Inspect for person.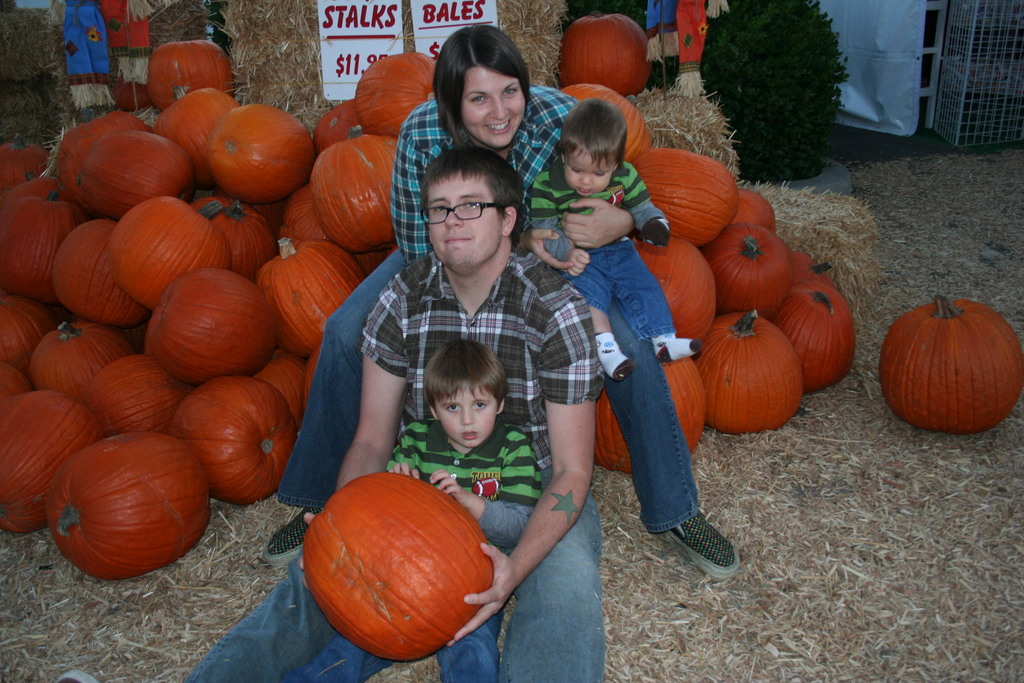
Inspection: box=[528, 97, 701, 385].
